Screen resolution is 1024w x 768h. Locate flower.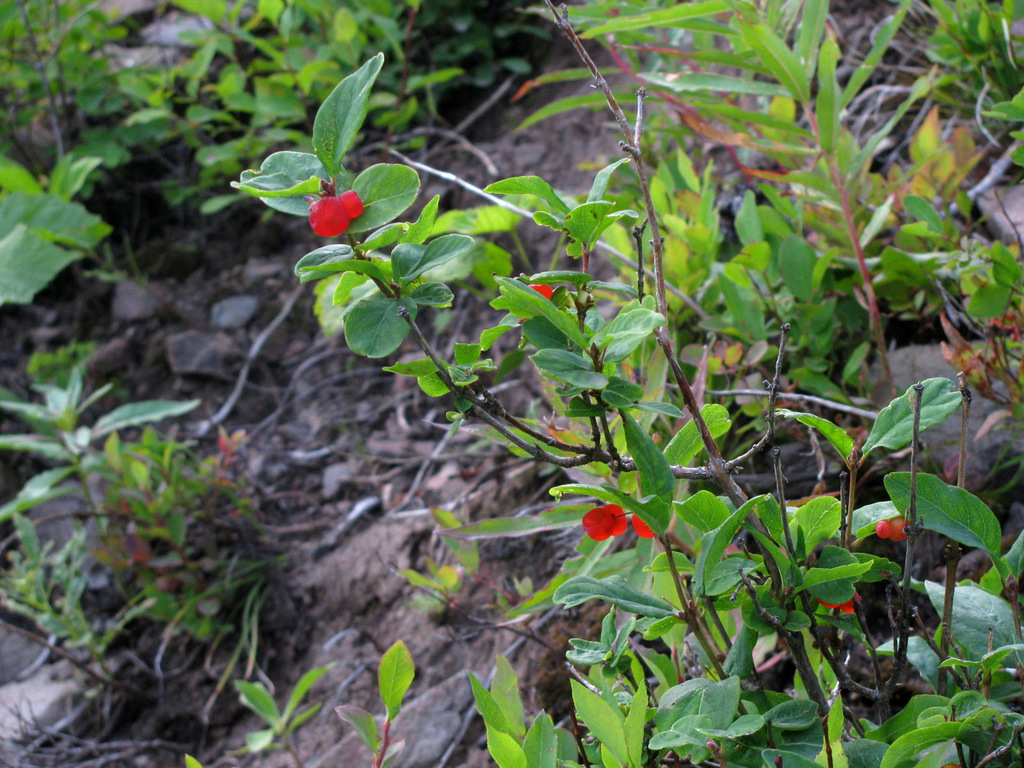
x1=530 y1=280 x2=555 y2=300.
